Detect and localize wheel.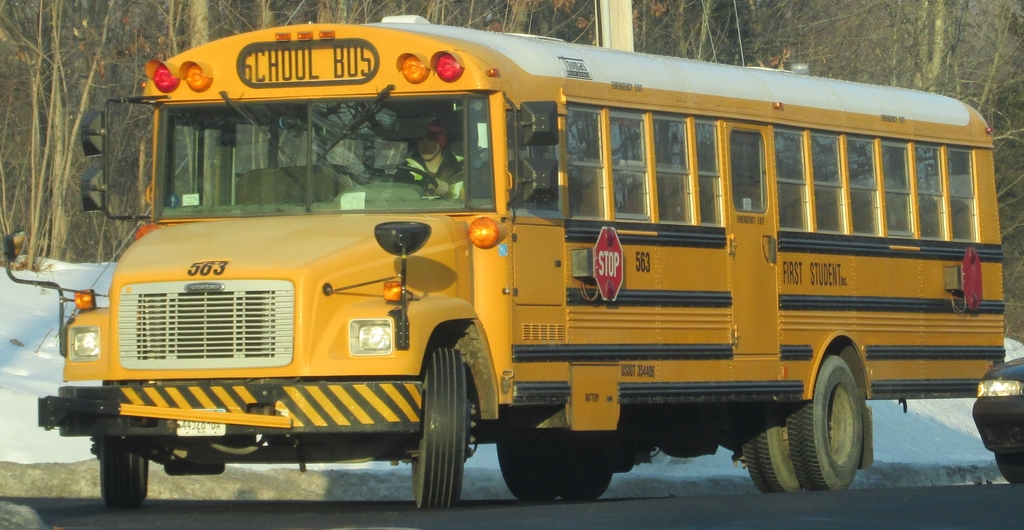
Localized at box(92, 438, 150, 509).
